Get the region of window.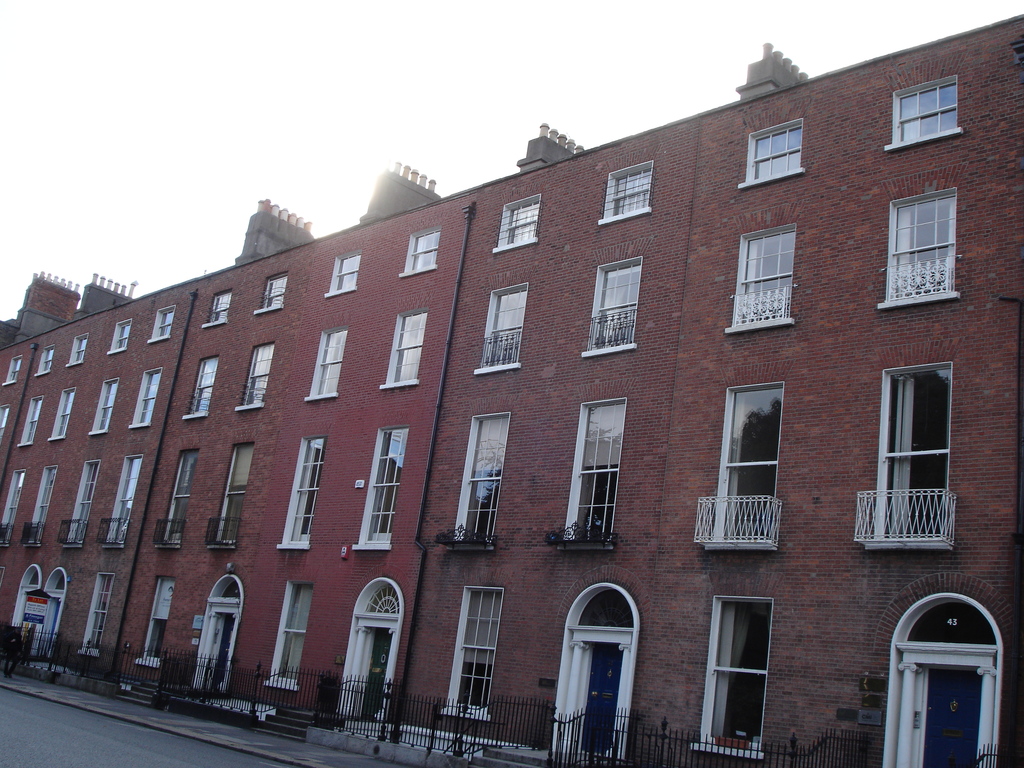
left=185, top=356, right=218, bottom=417.
